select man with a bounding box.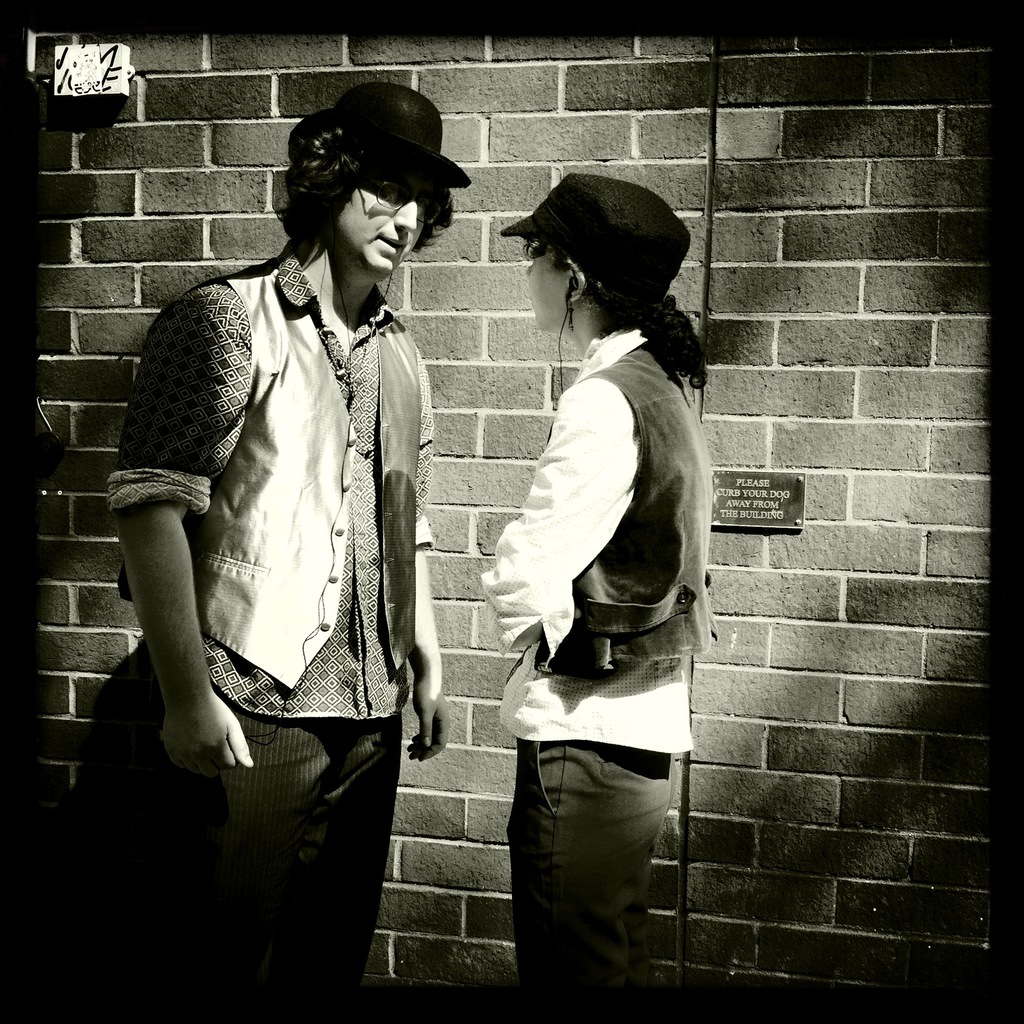
rect(107, 81, 476, 1023).
